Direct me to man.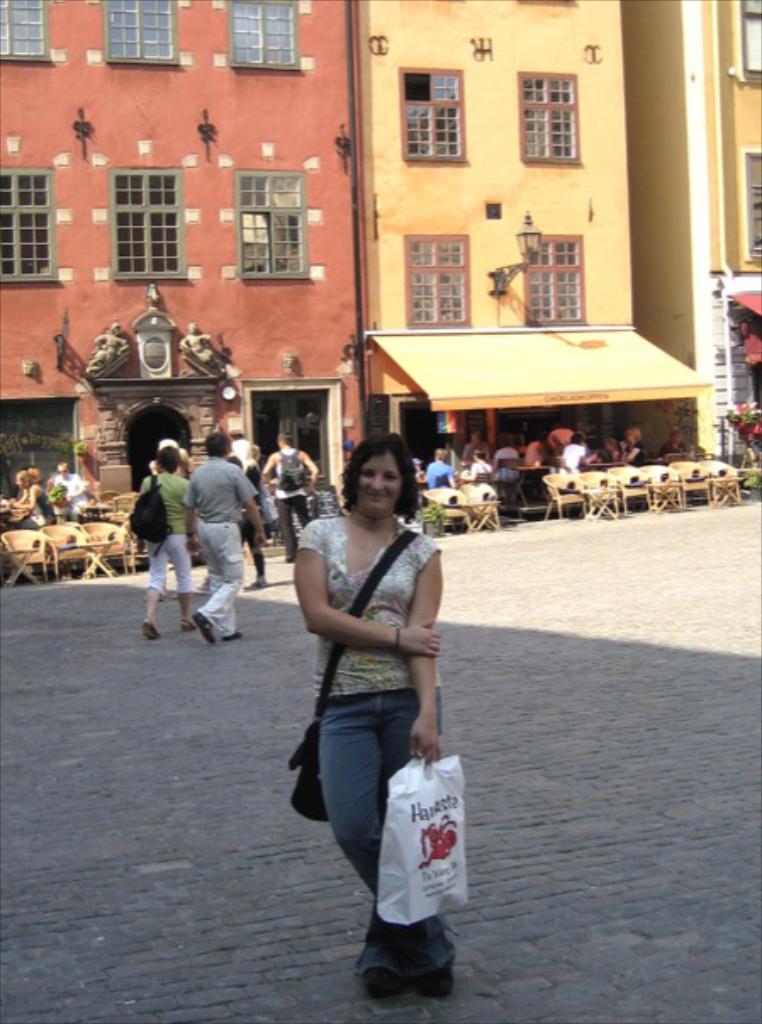
Direction: select_region(428, 453, 453, 489).
